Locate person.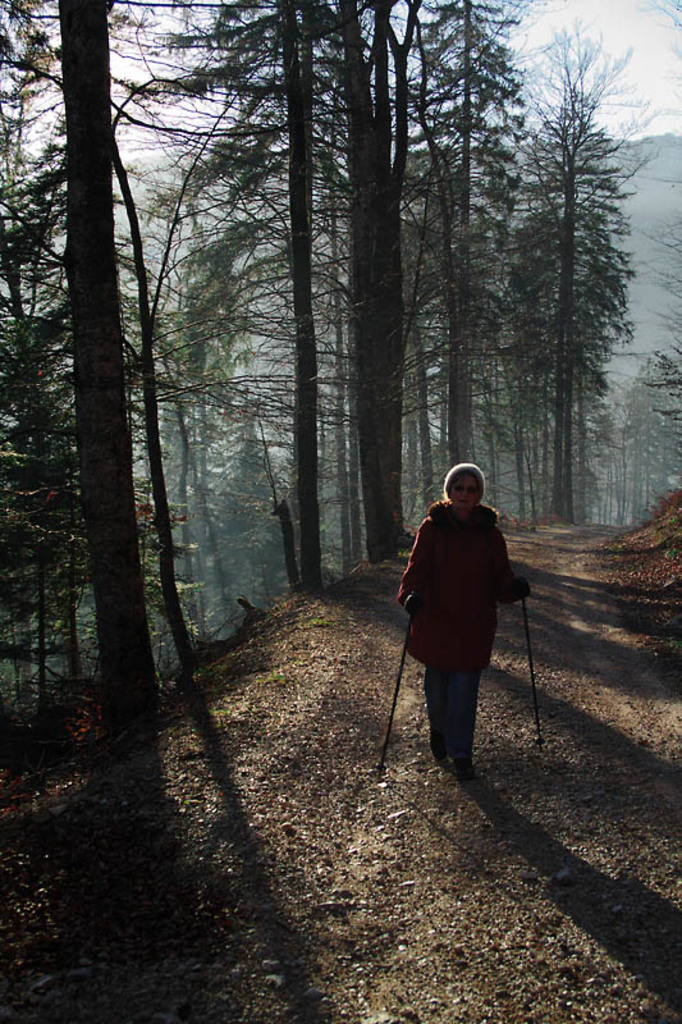
Bounding box: [x1=392, y1=456, x2=526, y2=801].
